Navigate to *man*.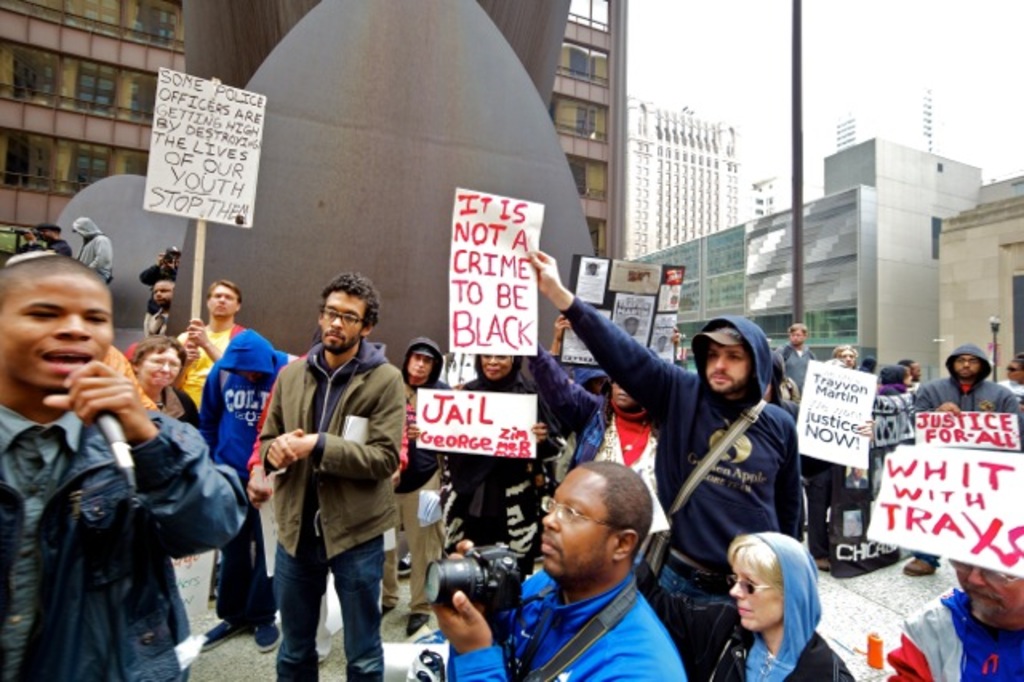
Navigation target: 525:247:805:680.
